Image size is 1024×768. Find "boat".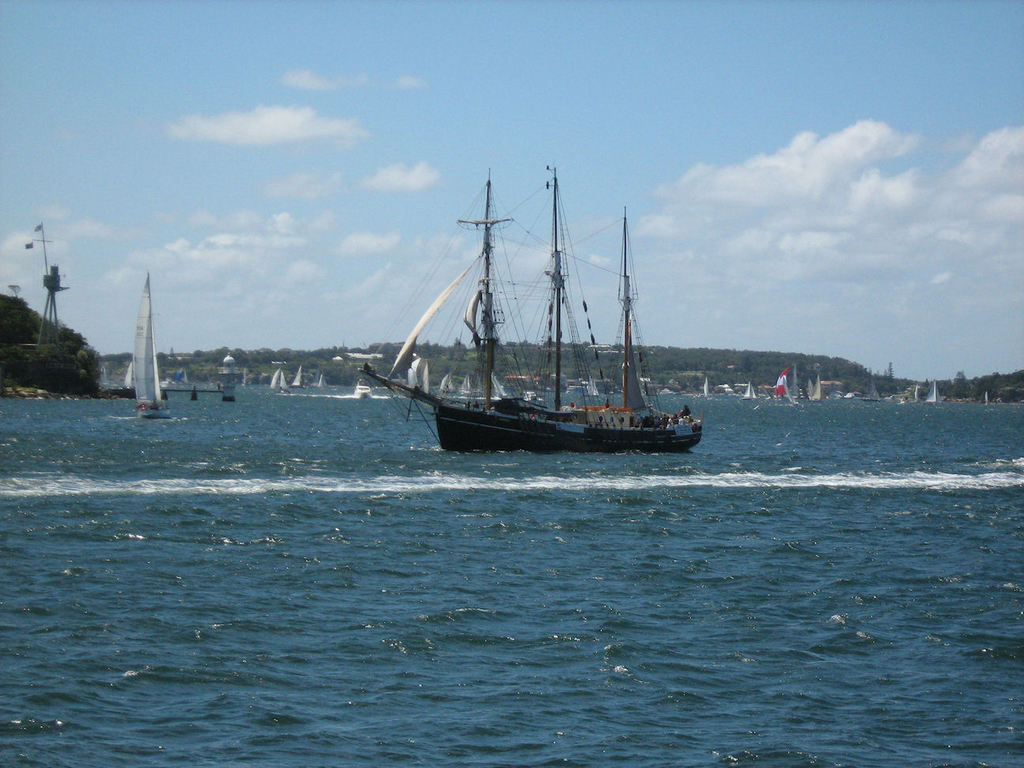
crop(454, 375, 486, 401).
